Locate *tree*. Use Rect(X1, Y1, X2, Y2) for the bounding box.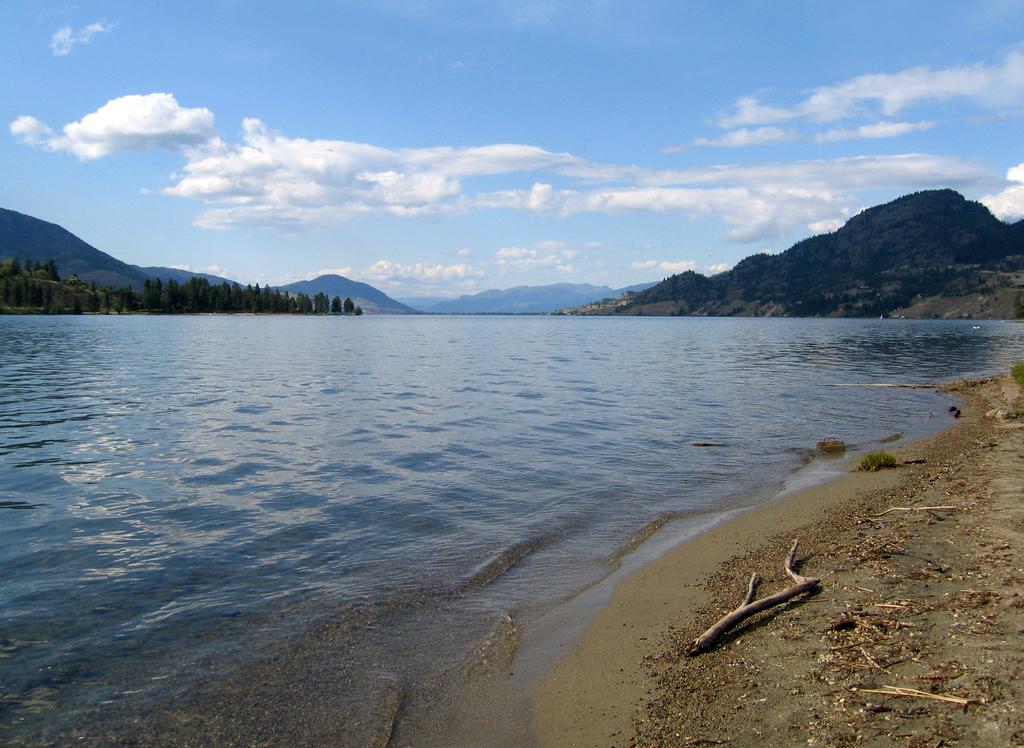
Rect(245, 282, 255, 305).
